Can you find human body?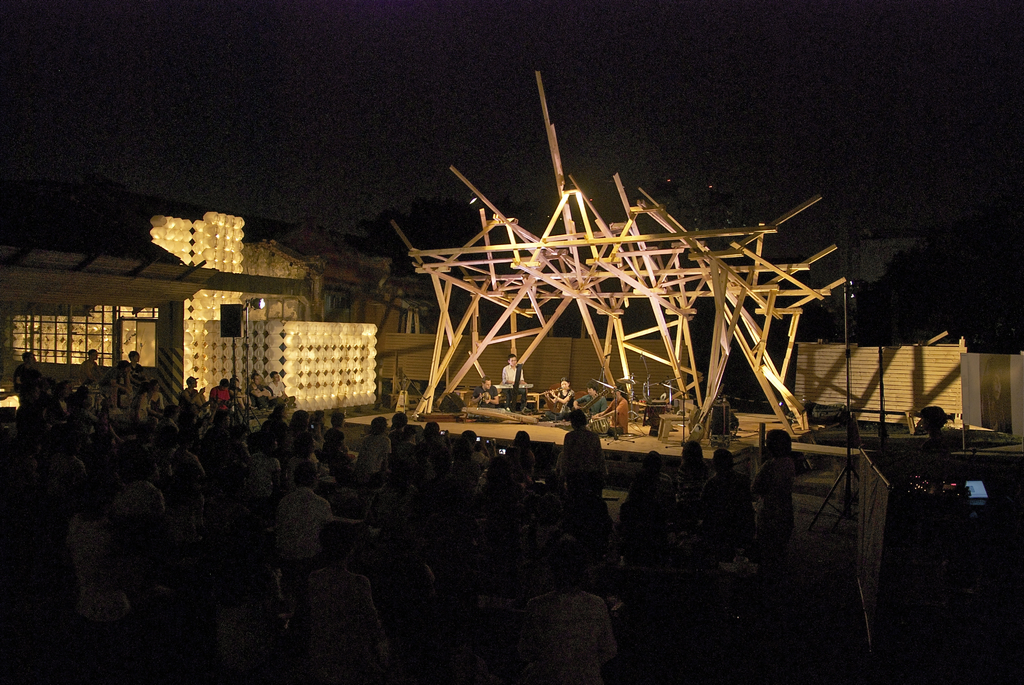
Yes, bounding box: x1=226, y1=377, x2=252, y2=411.
